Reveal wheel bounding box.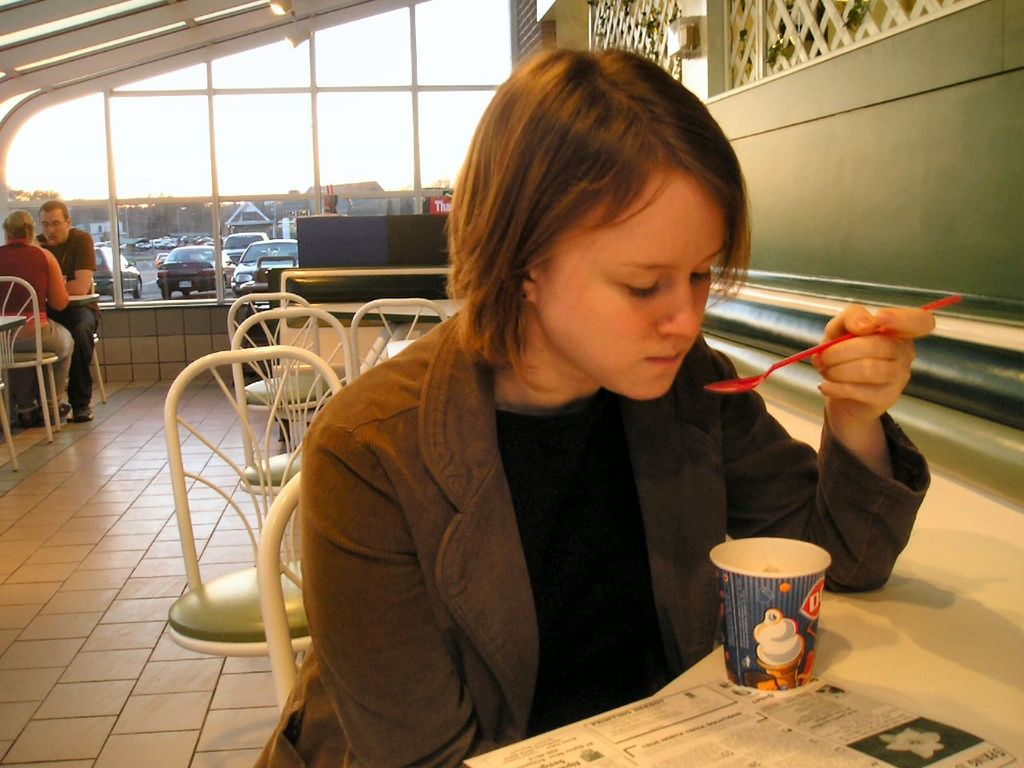
Revealed: 182:291:189:298.
